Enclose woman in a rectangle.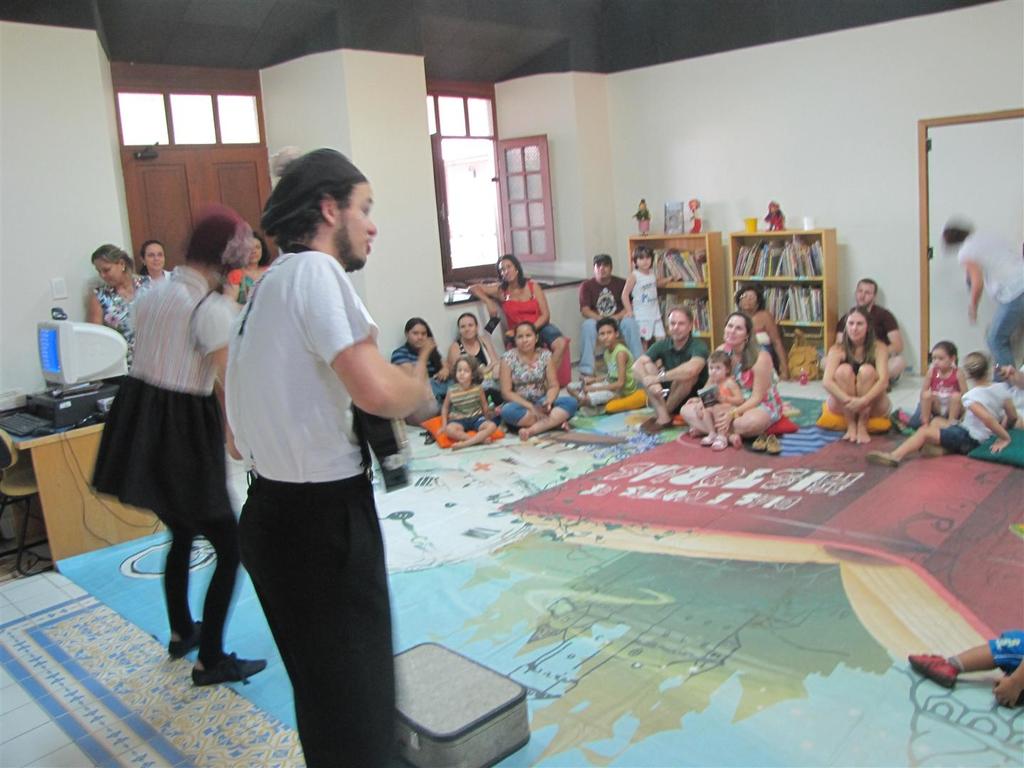
465:254:575:369.
